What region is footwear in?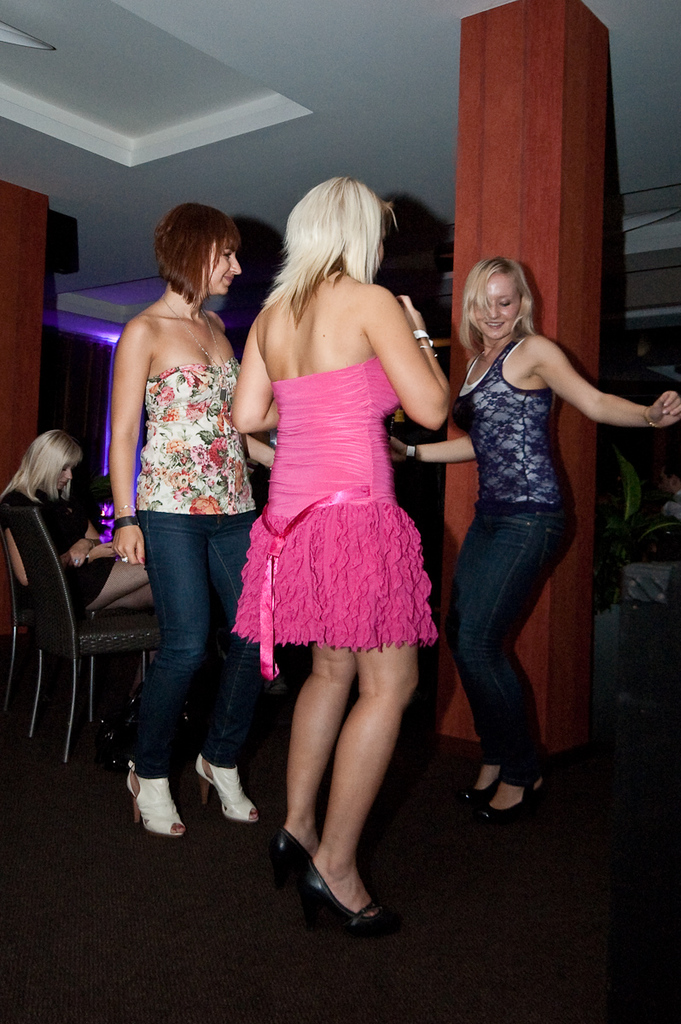
278 838 392 927.
